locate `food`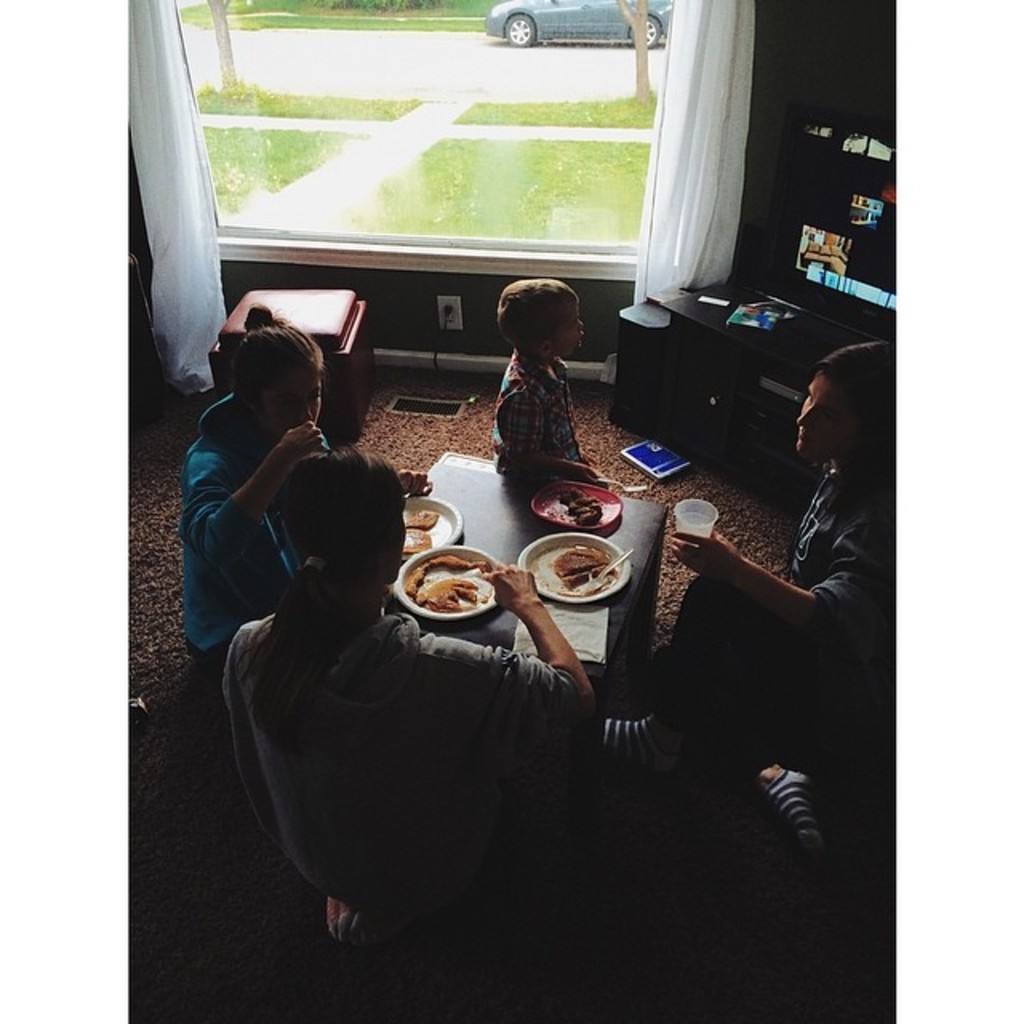
x1=402 y1=550 x2=488 y2=613
